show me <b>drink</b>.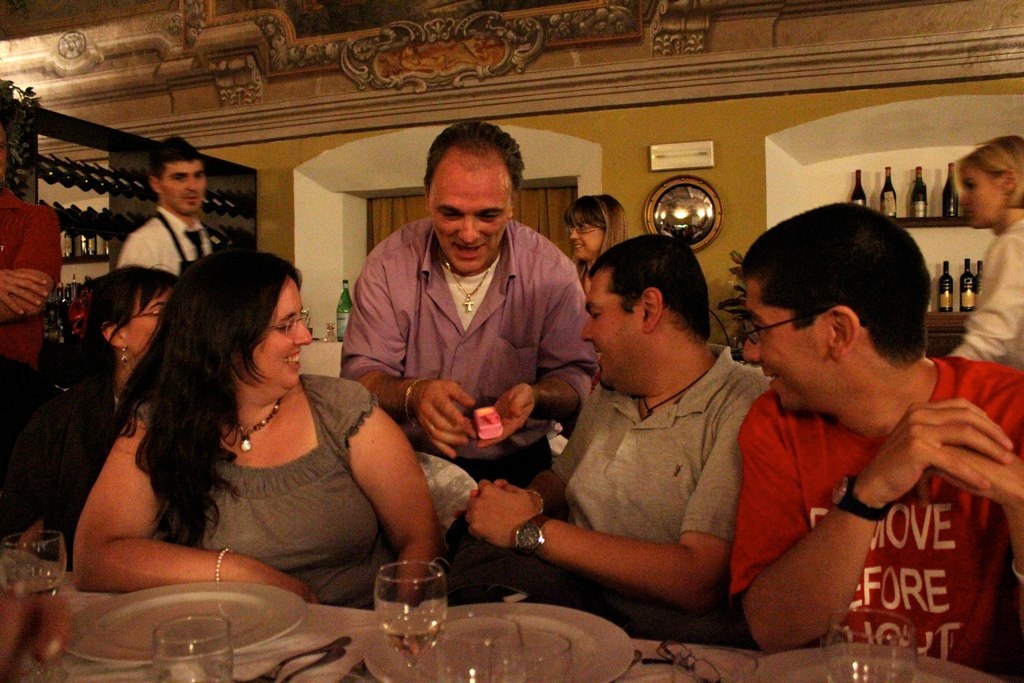
<b>drink</b> is here: (left=940, top=259, right=952, bottom=308).
